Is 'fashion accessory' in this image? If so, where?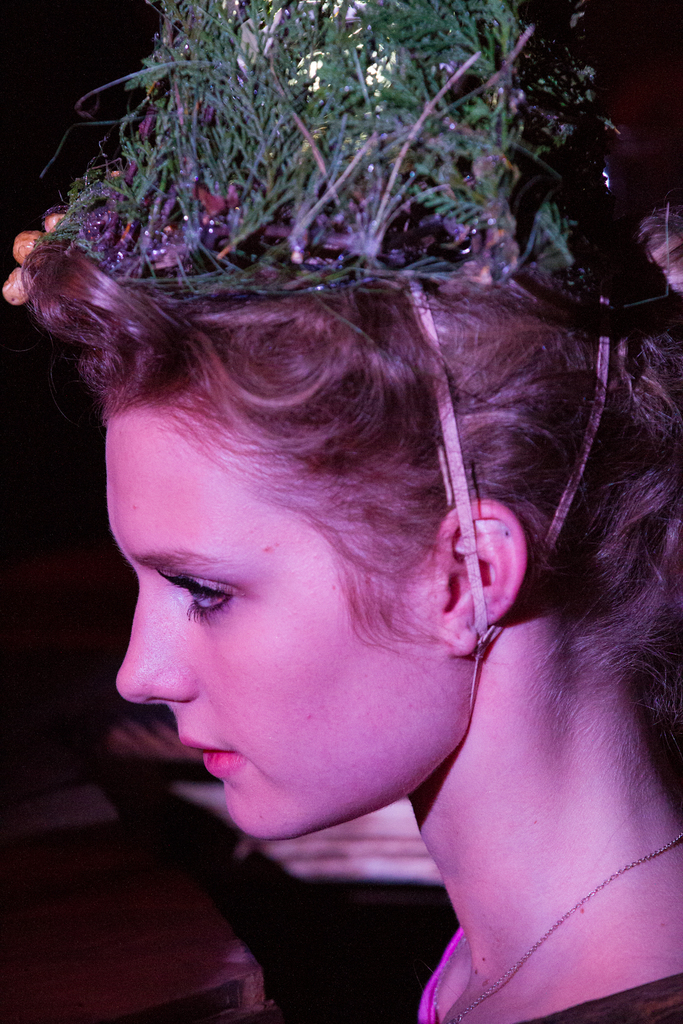
Yes, at <region>38, 0, 666, 714</region>.
